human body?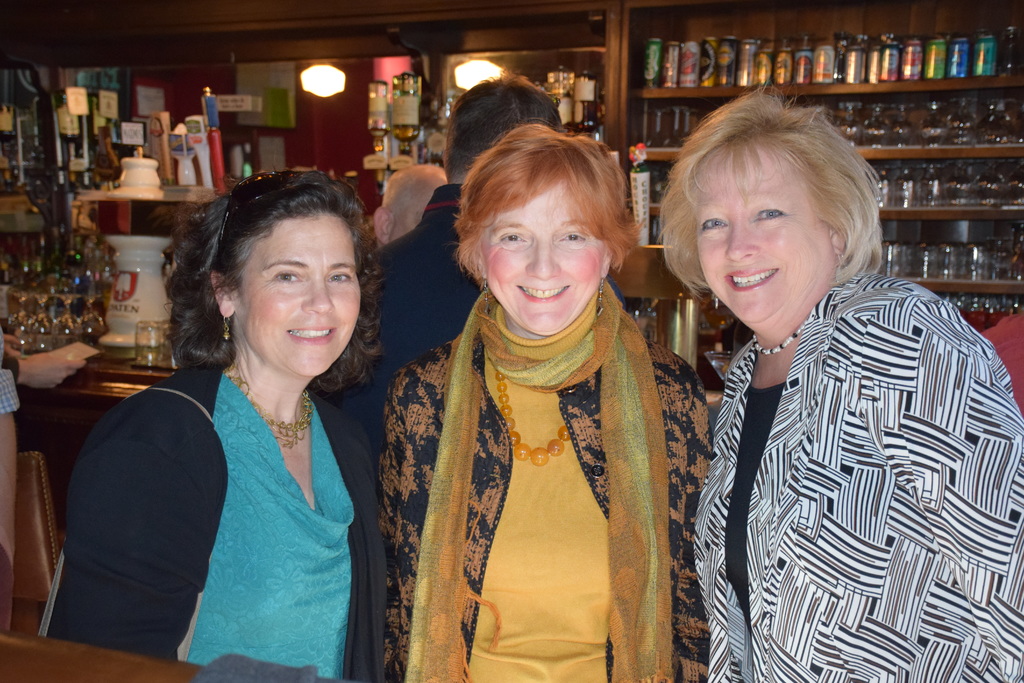
[x1=388, y1=112, x2=696, y2=682]
